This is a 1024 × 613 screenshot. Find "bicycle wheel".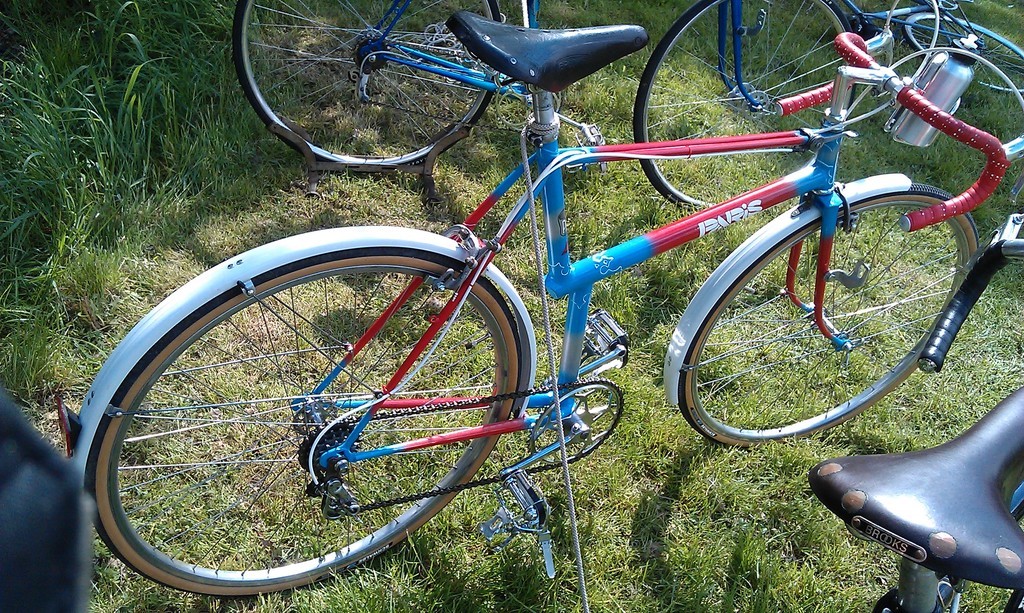
Bounding box: {"left": 676, "top": 177, "right": 977, "bottom": 454}.
